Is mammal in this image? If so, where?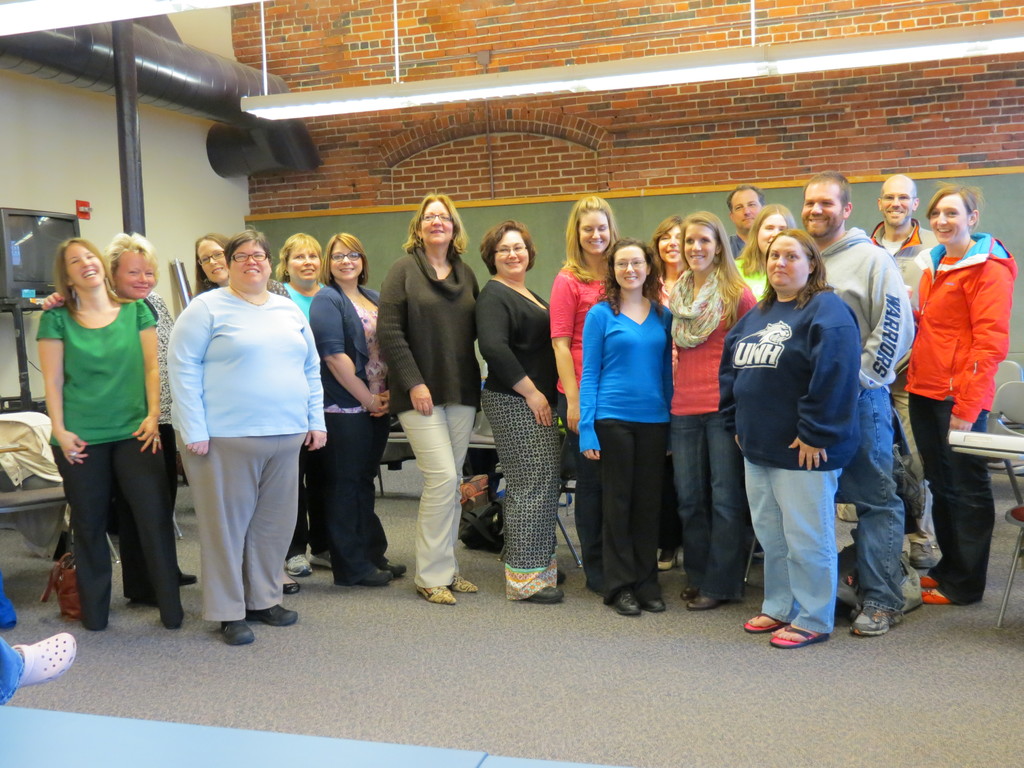
Yes, at left=669, top=206, right=758, bottom=609.
